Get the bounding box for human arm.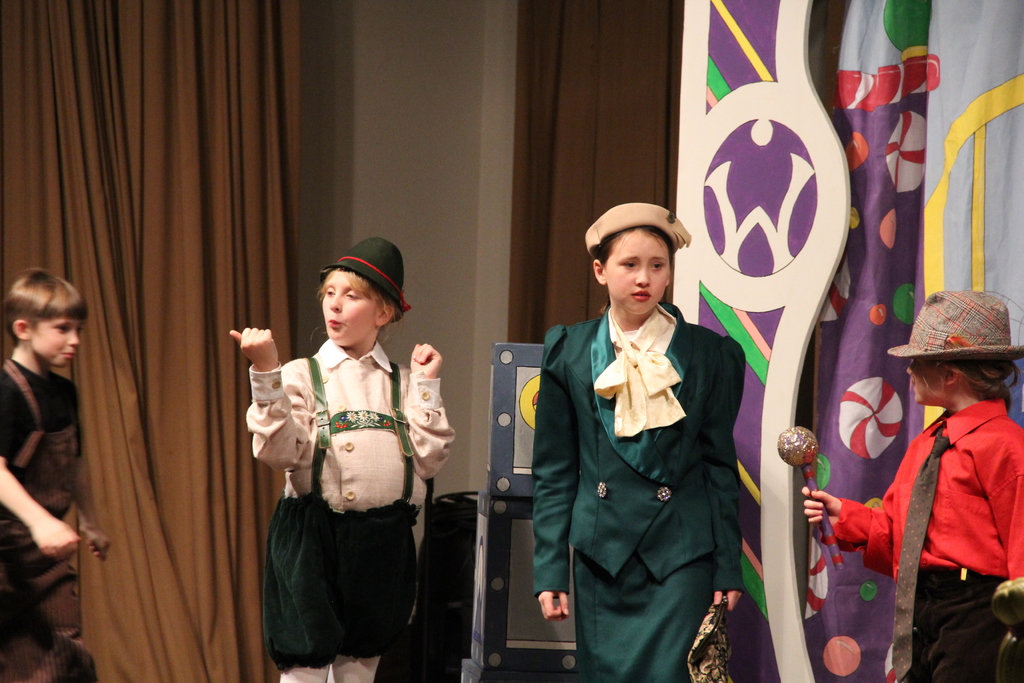
crop(703, 334, 746, 618).
